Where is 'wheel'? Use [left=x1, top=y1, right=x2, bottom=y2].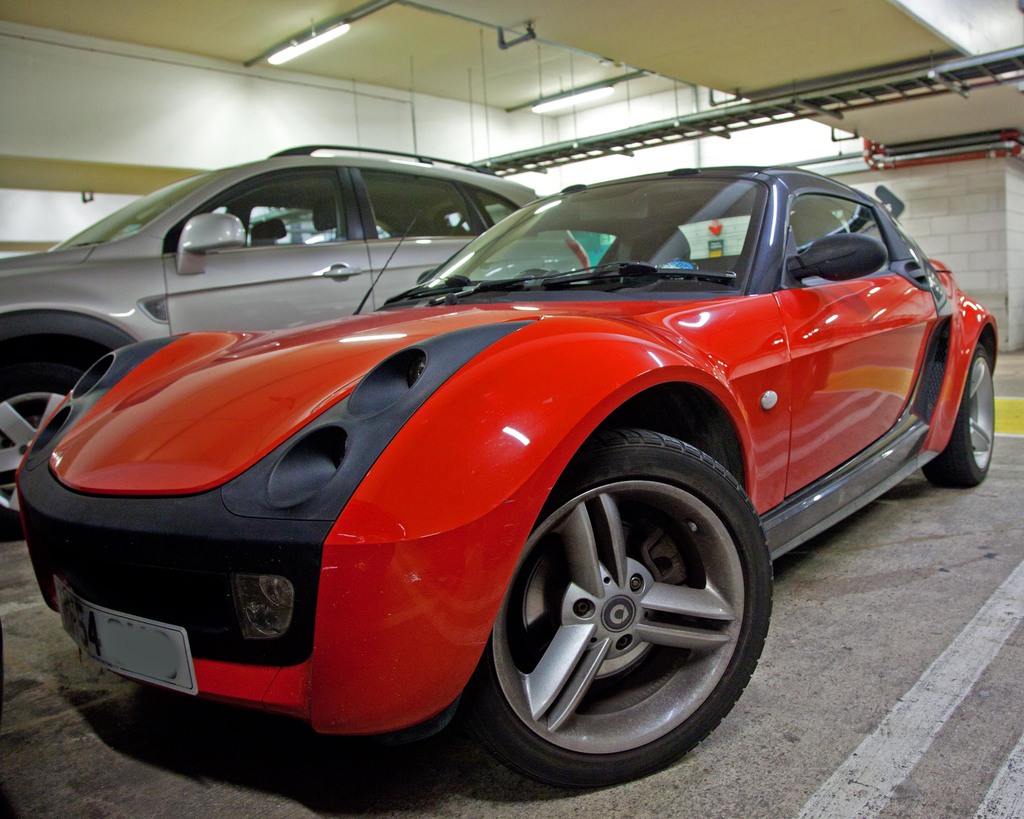
[left=516, top=268, right=546, bottom=277].
